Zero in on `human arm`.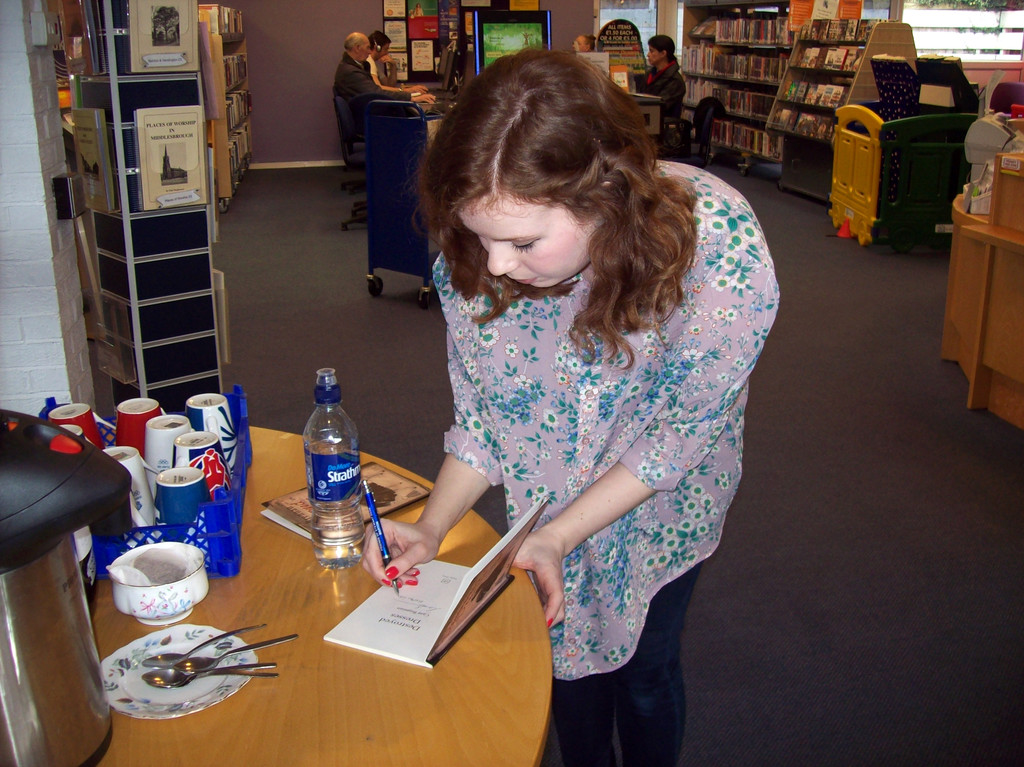
Zeroed in: crop(360, 241, 515, 585).
